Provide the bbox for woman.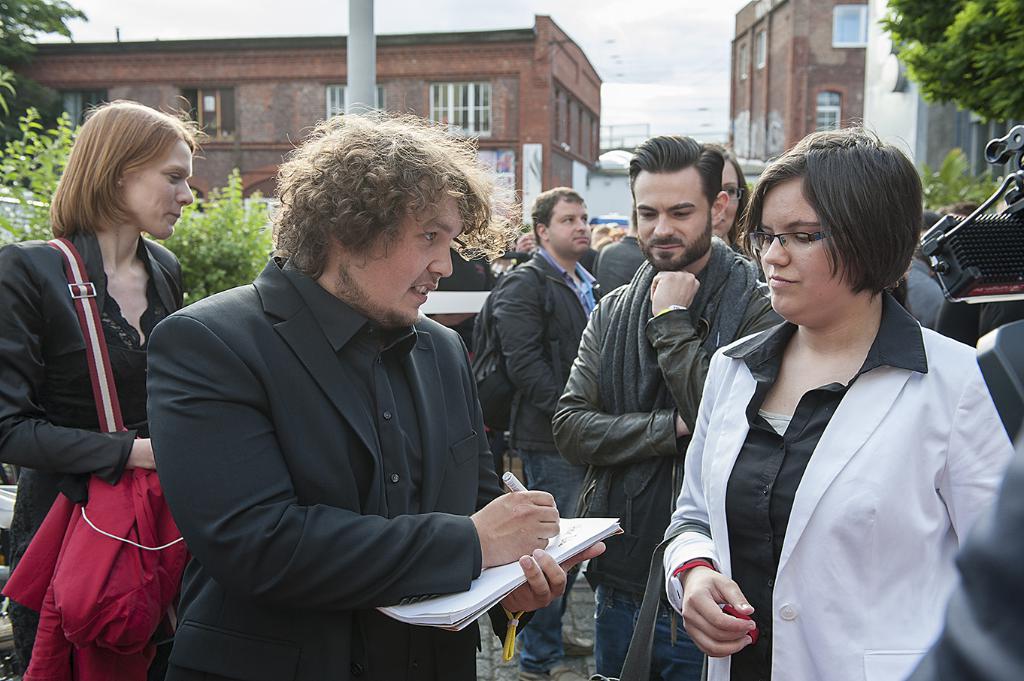
x1=698, y1=126, x2=985, y2=675.
